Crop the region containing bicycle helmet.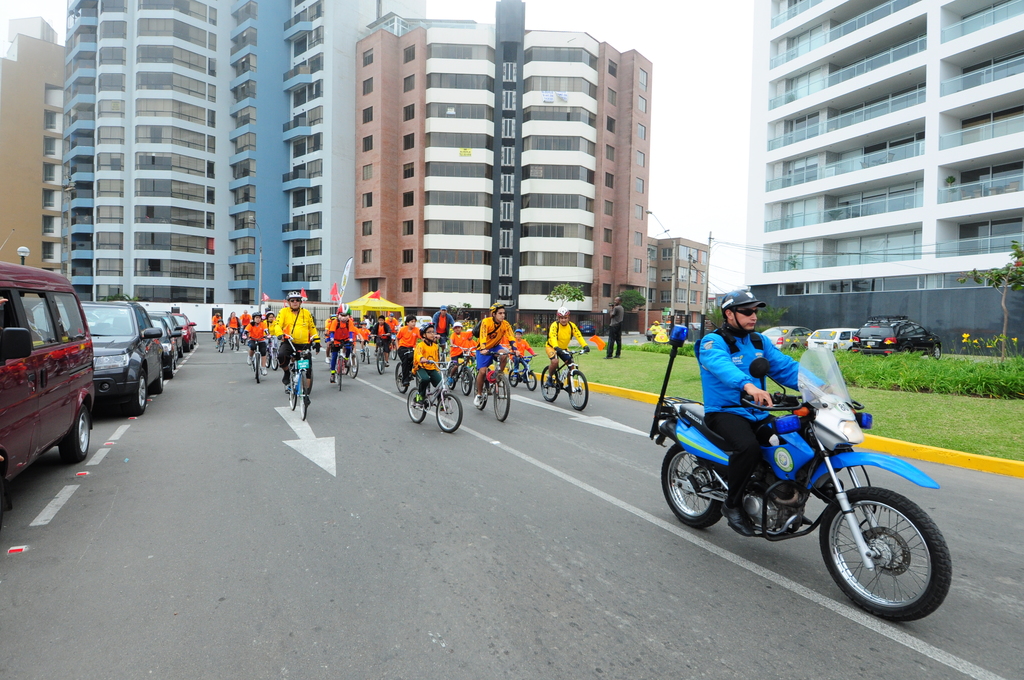
Crop region: <bbox>414, 323, 434, 334</bbox>.
